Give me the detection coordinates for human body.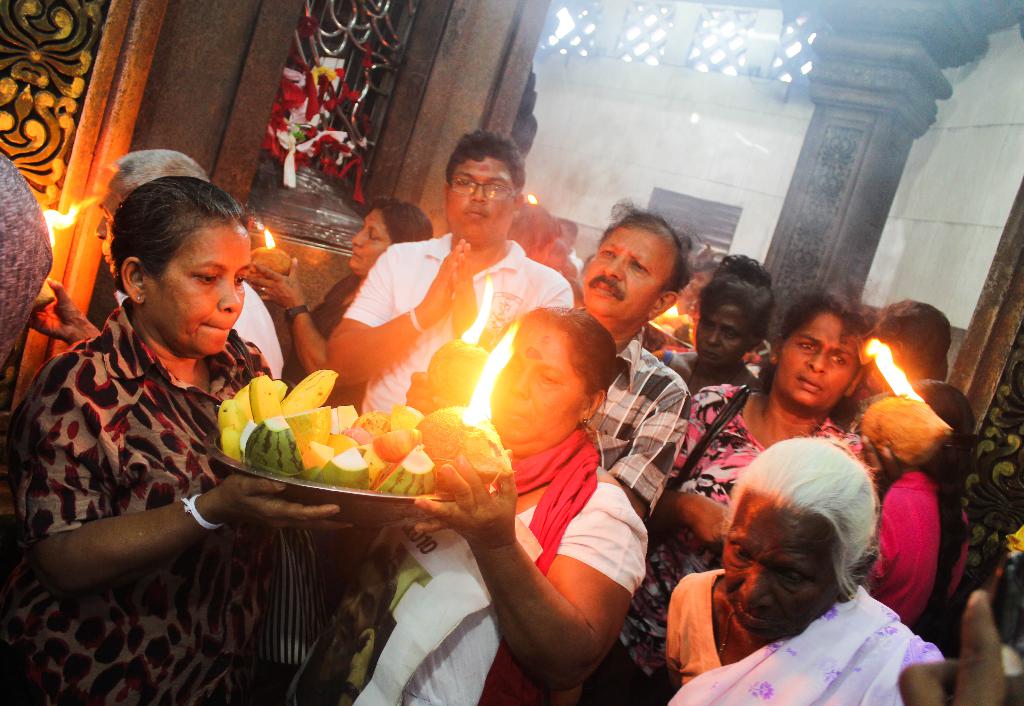
locate(22, 188, 324, 693).
